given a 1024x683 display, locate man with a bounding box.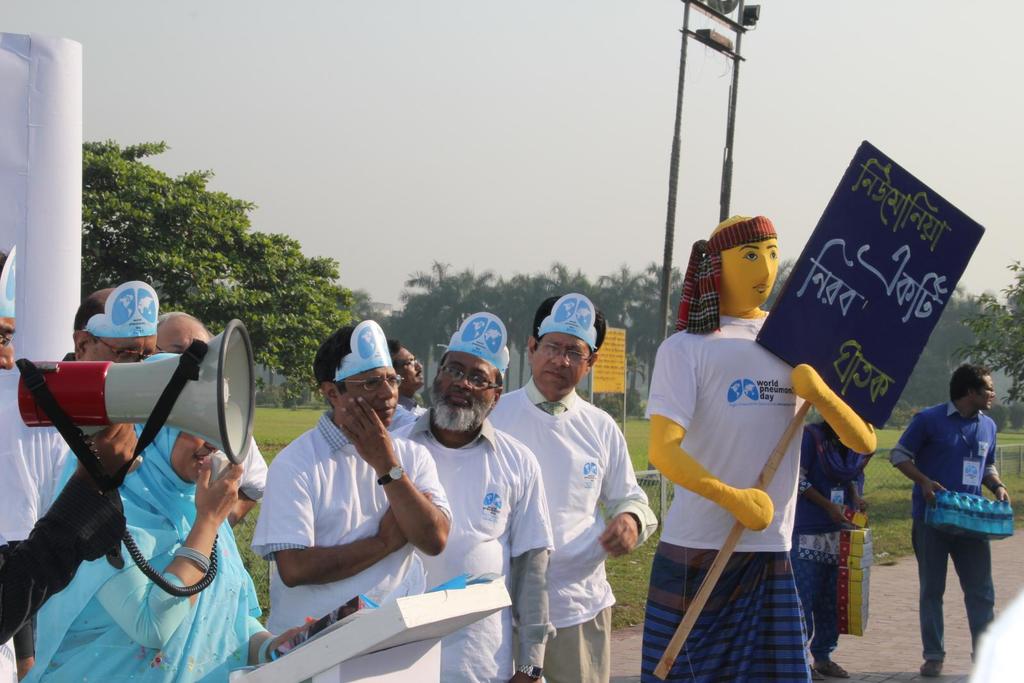
Located: (893, 356, 1023, 682).
